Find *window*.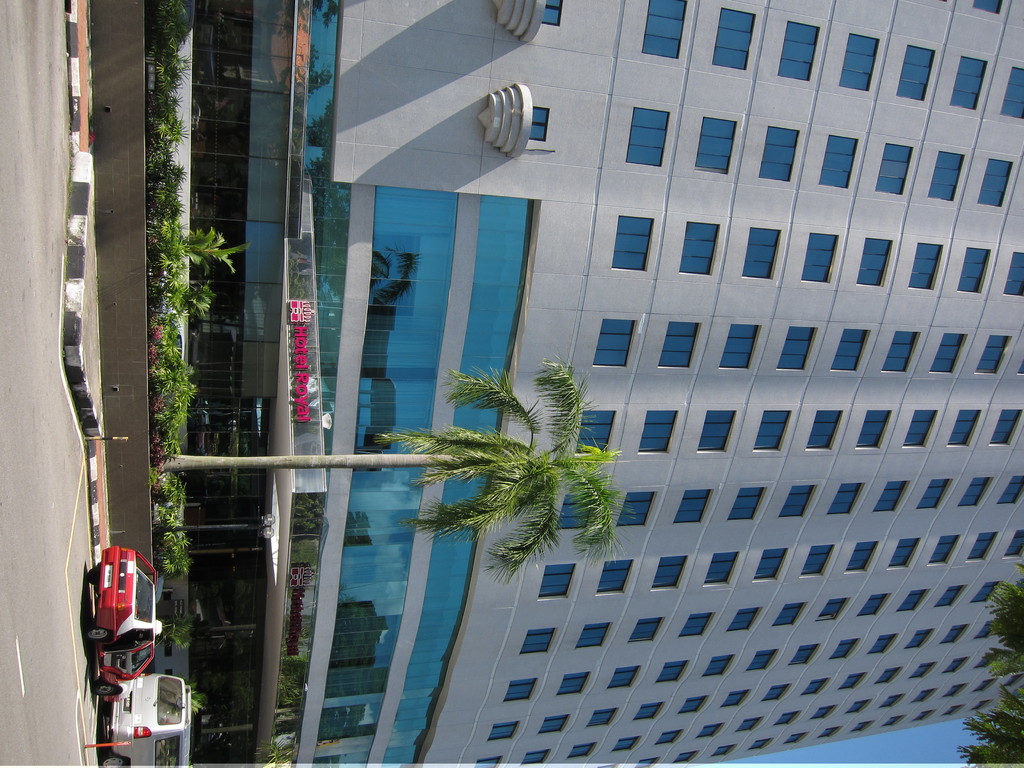
<box>502,674,543,711</box>.
